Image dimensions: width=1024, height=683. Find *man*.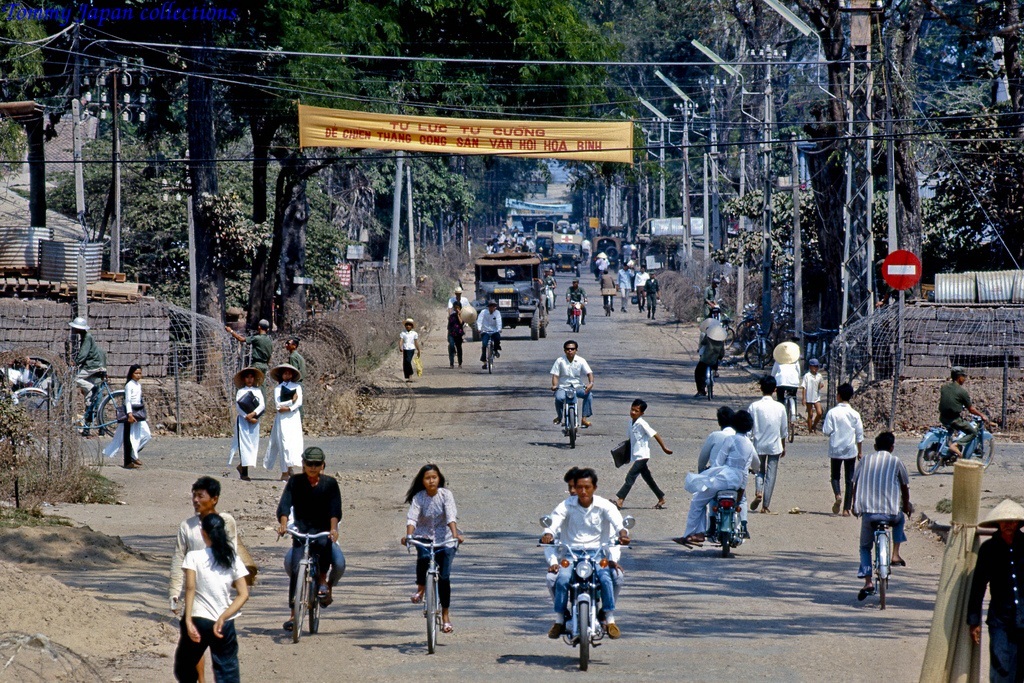
left=642, top=270, right=659, bottom=320.
